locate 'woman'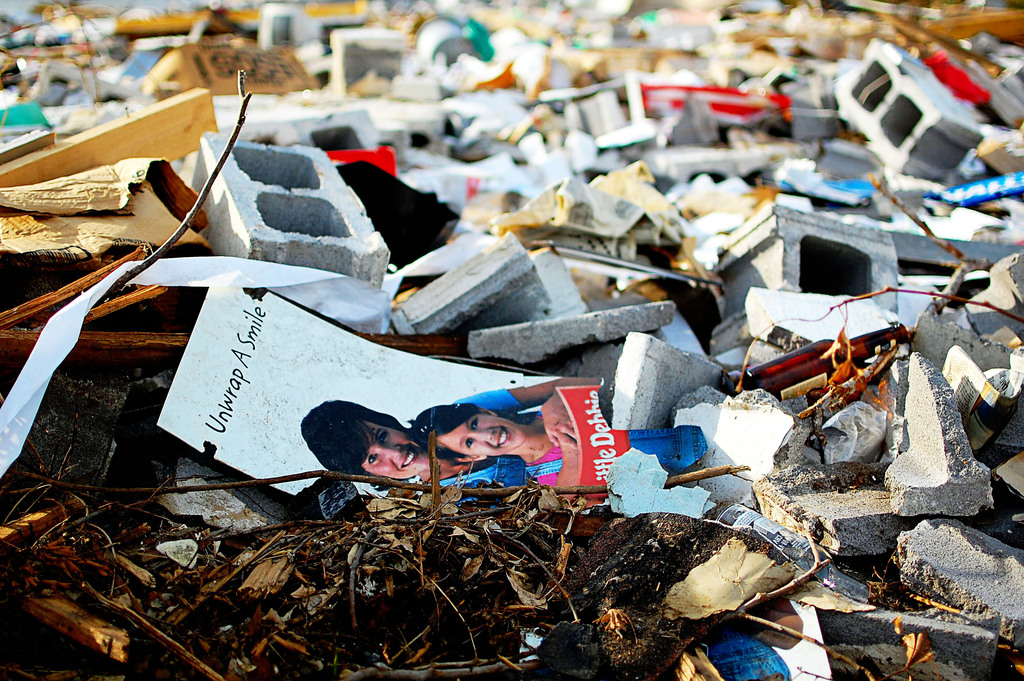
box=[415, 408, 706, 505]
